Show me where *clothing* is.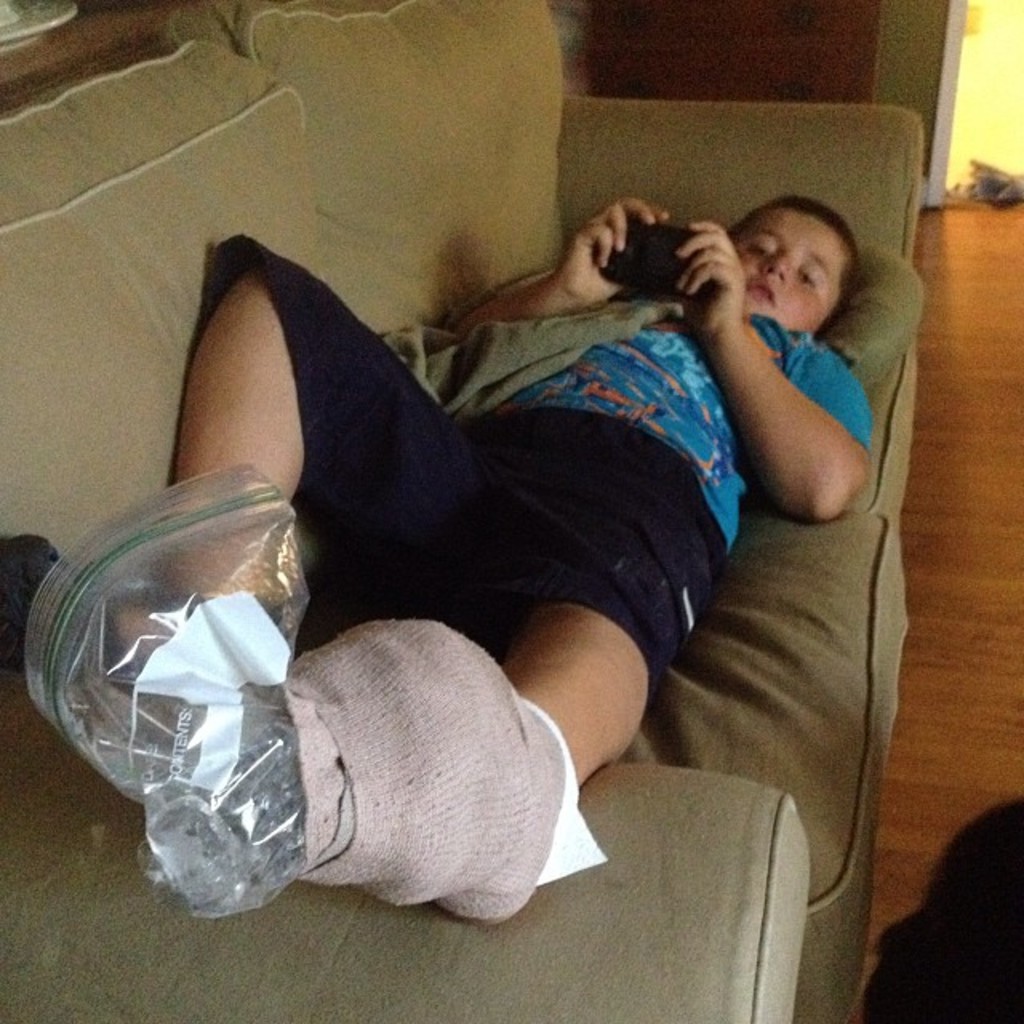
*clothing* is at <box>198,232,874,709</box>.
